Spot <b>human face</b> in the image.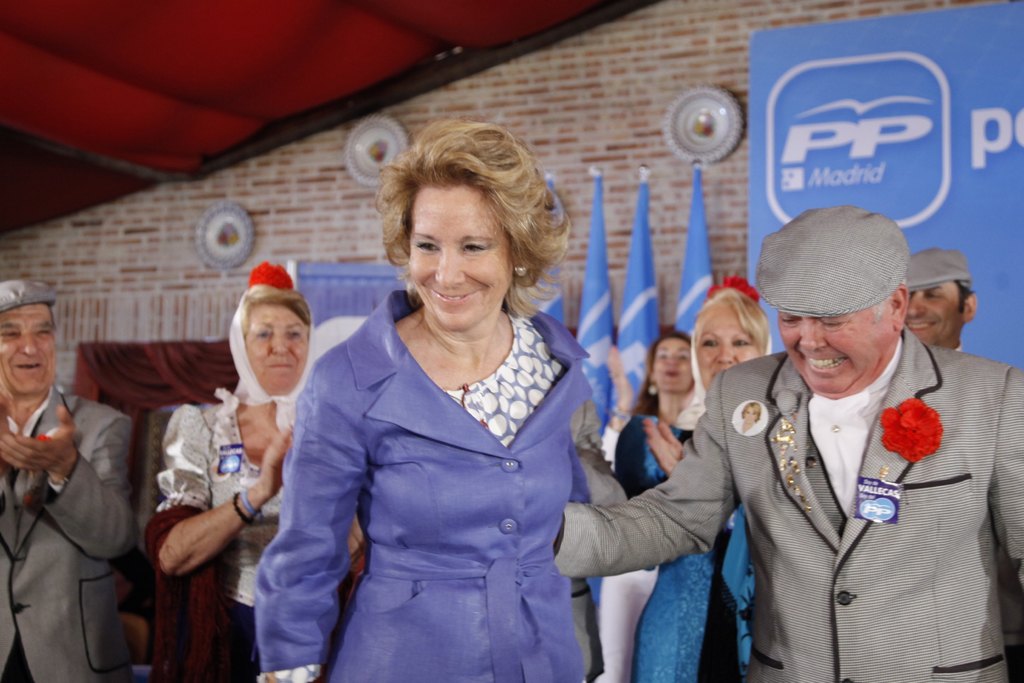
<b>human face</b> found at [x1=242, y1=302, x2=313, y2=399].
